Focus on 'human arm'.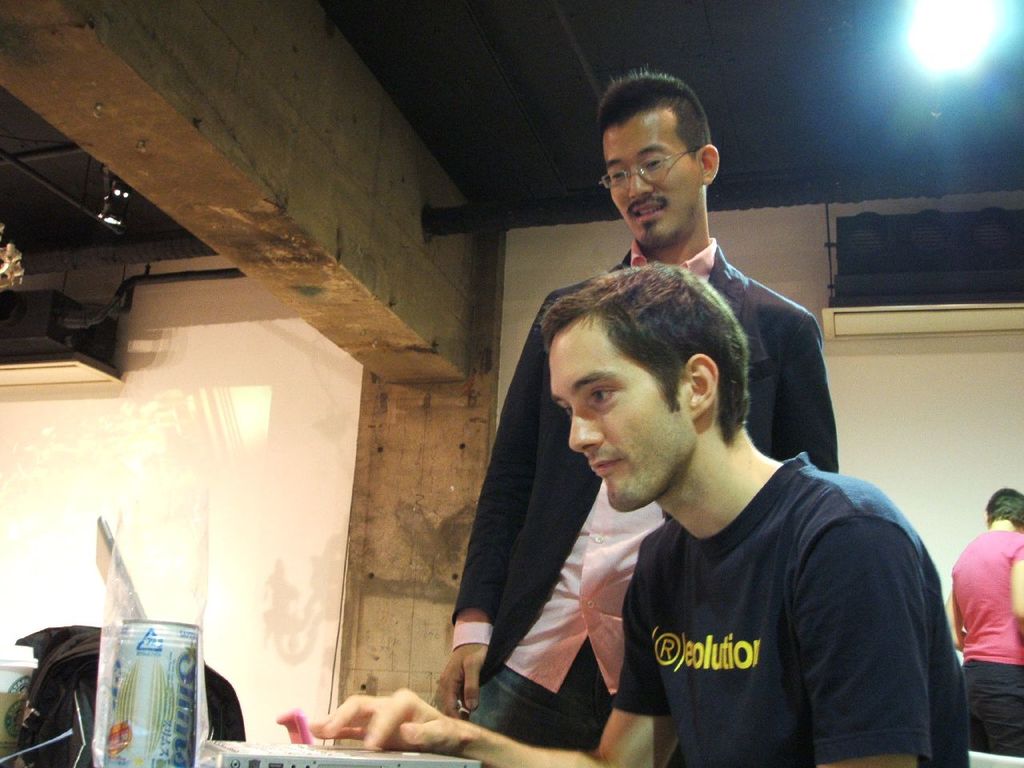
Focused at select_region(434, 302, 540, 714).
